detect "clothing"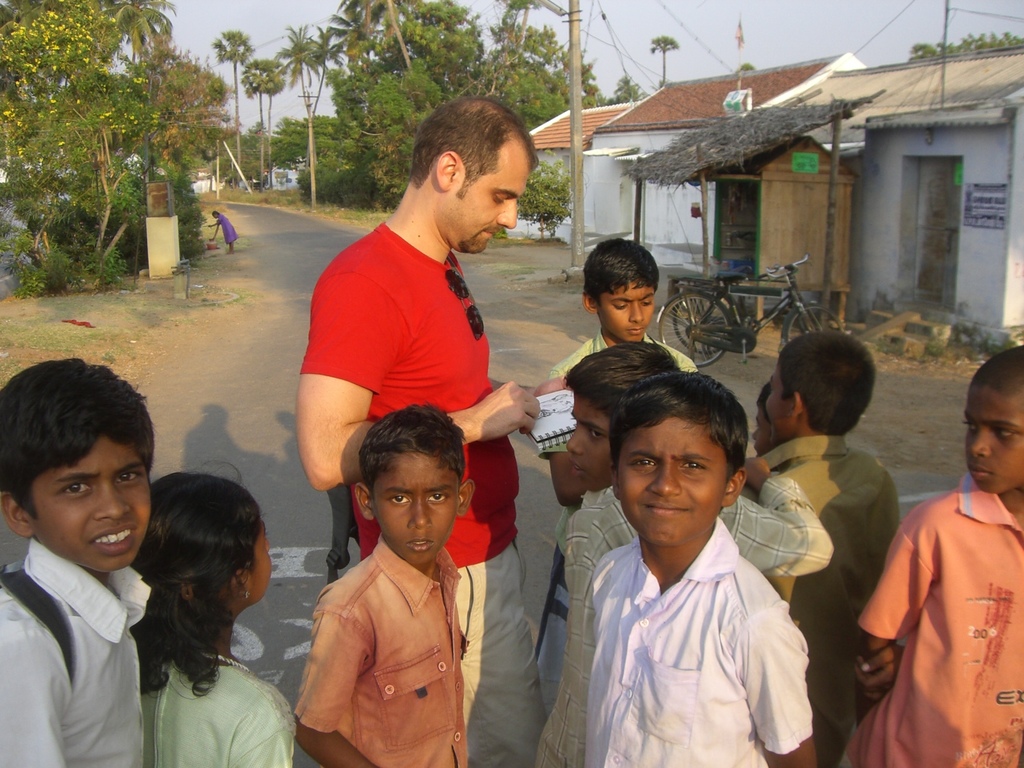
locate(137, 660, 293, 767)
